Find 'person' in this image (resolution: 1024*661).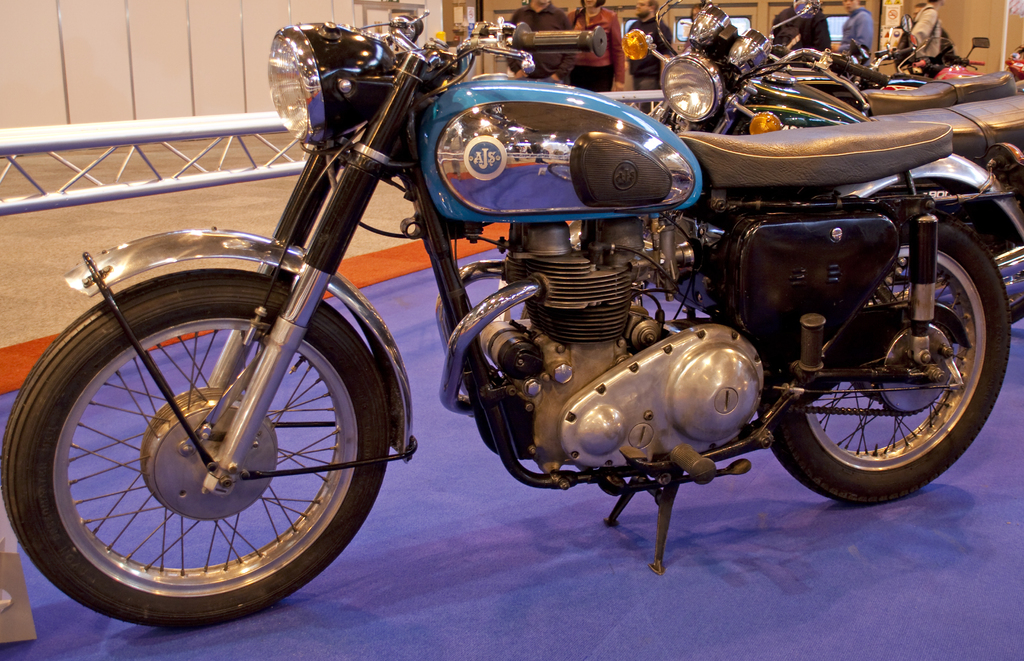
<box>627,0,675,117</box>.
